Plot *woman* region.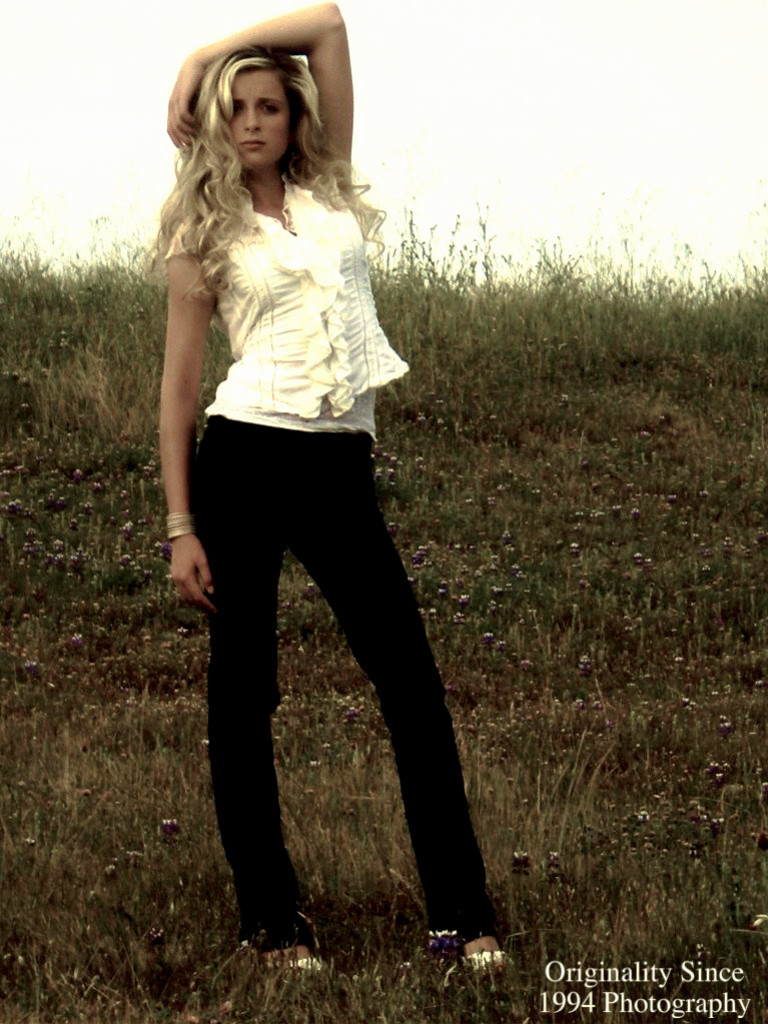
Plotted at <box>129,19,500,954</box>.
